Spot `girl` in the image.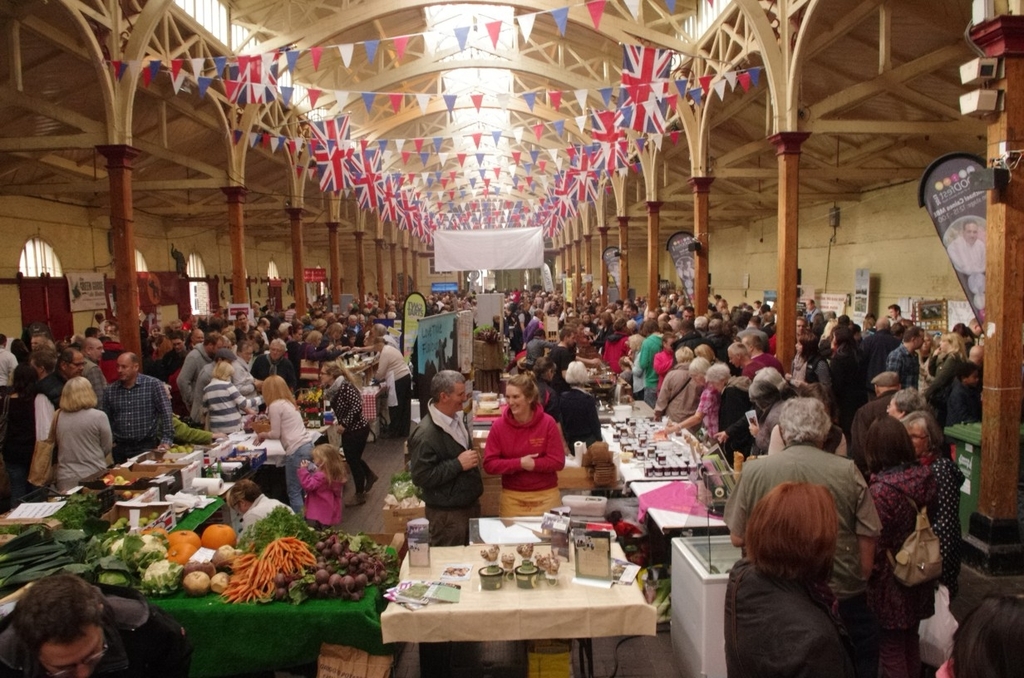
`girl` found at (left=485, top=376, right=565, bottom=518).
